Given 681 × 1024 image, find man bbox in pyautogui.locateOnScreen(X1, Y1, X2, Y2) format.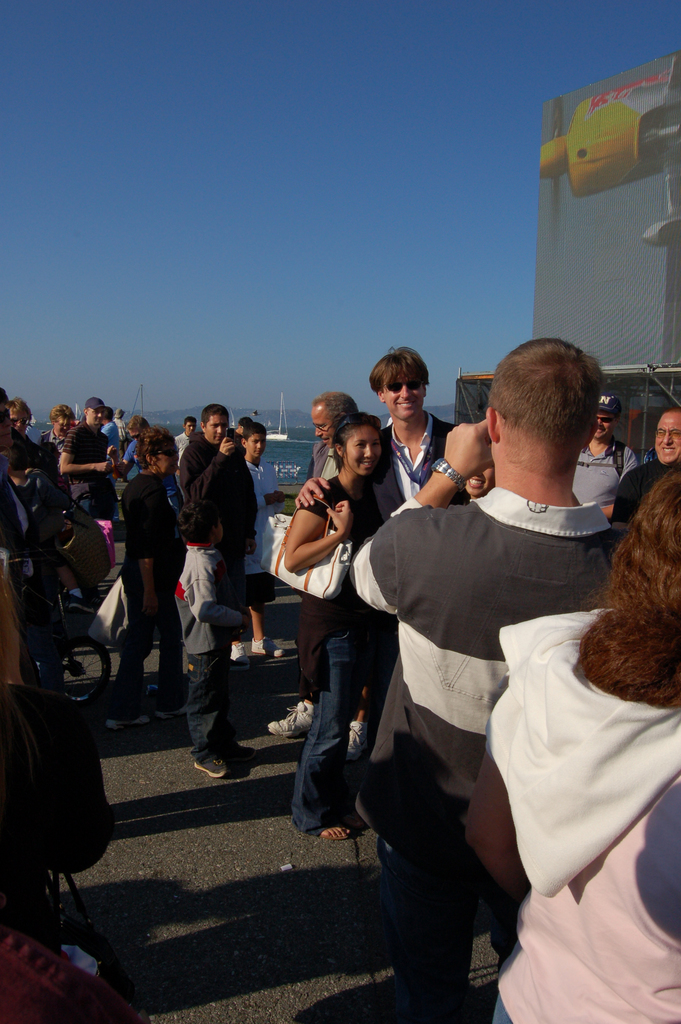
pyautogui.locateOnScreen(573, 395, 638, 514).
